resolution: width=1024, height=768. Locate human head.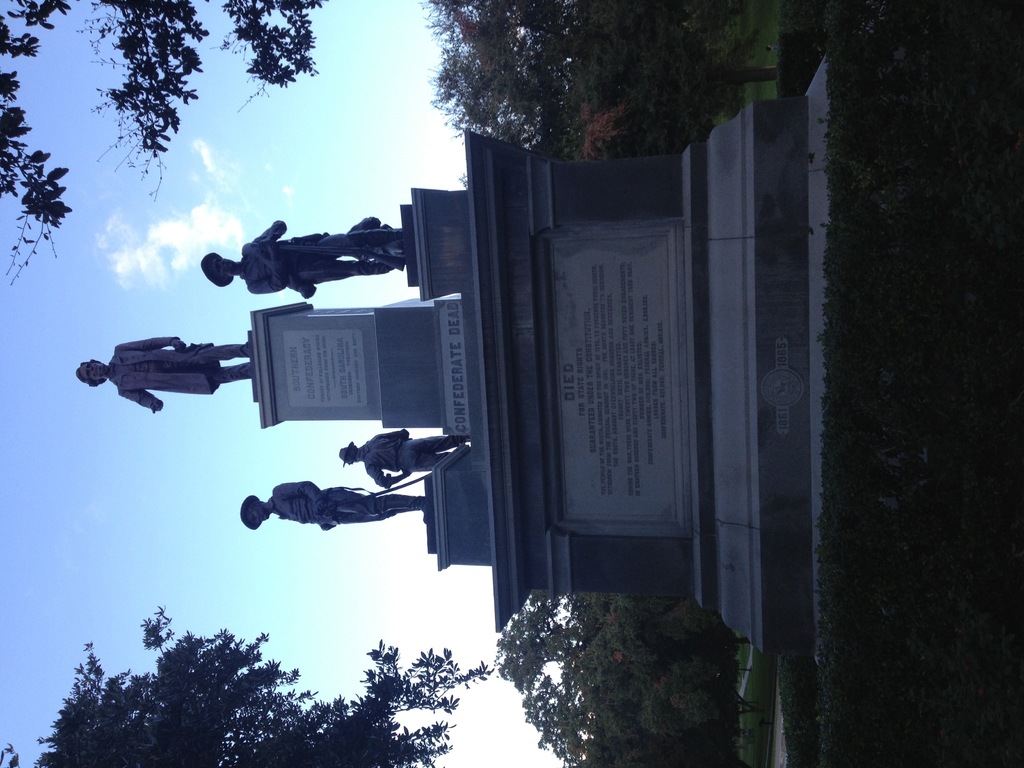
left=202, top=250, right=233, bottom=287.
